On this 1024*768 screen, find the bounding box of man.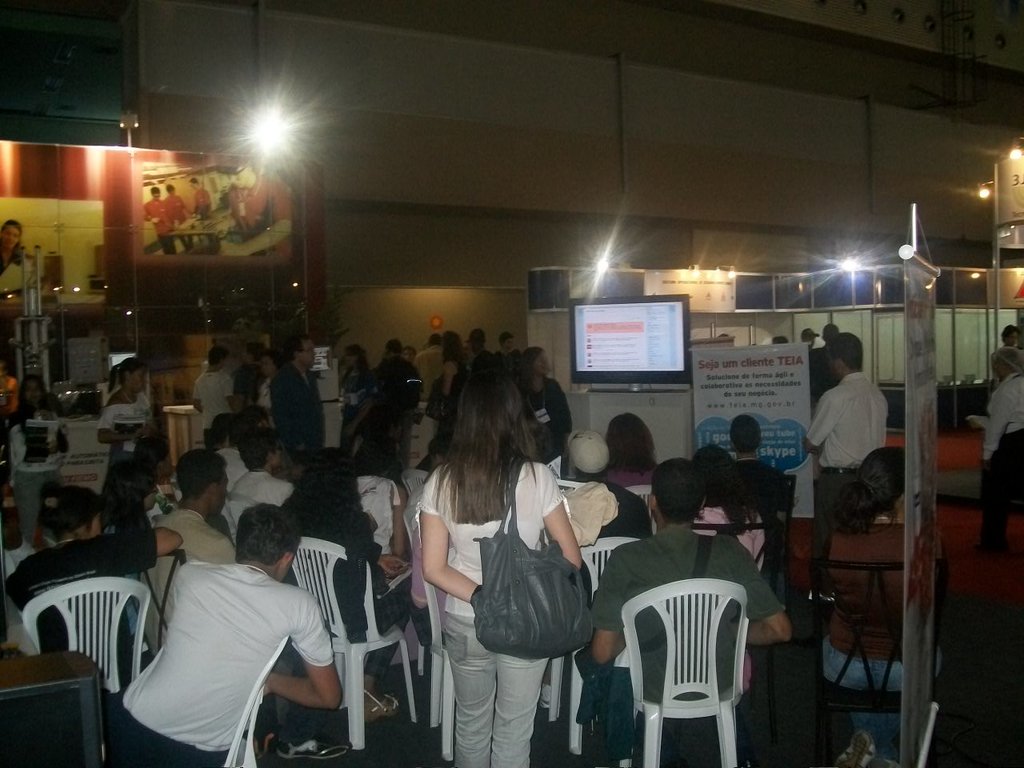
Bounding box: {"left": 727, "top": 415, "right": 791, "bottom": 531}.
